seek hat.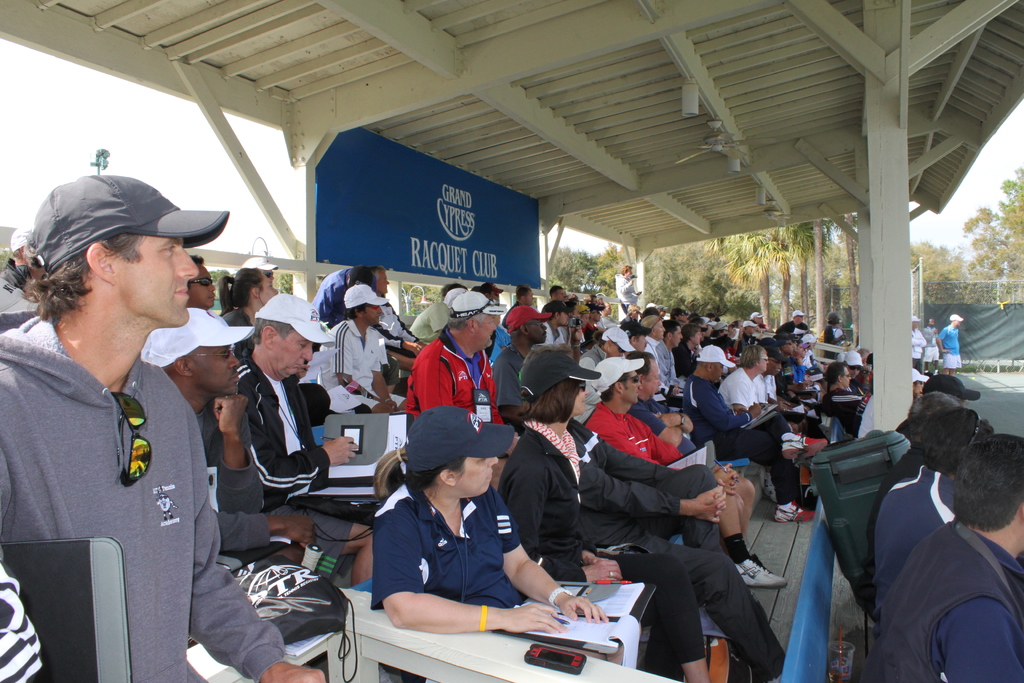
(950, 313, 963, 320).
